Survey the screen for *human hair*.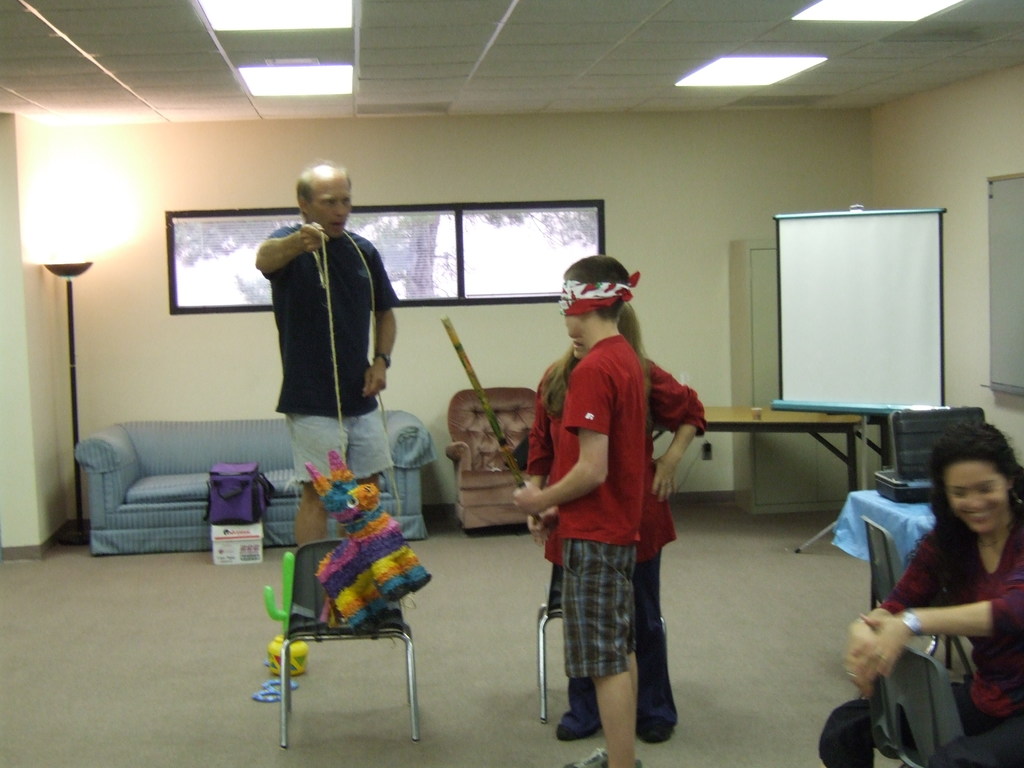
Survey found: (537,303,652,433).
